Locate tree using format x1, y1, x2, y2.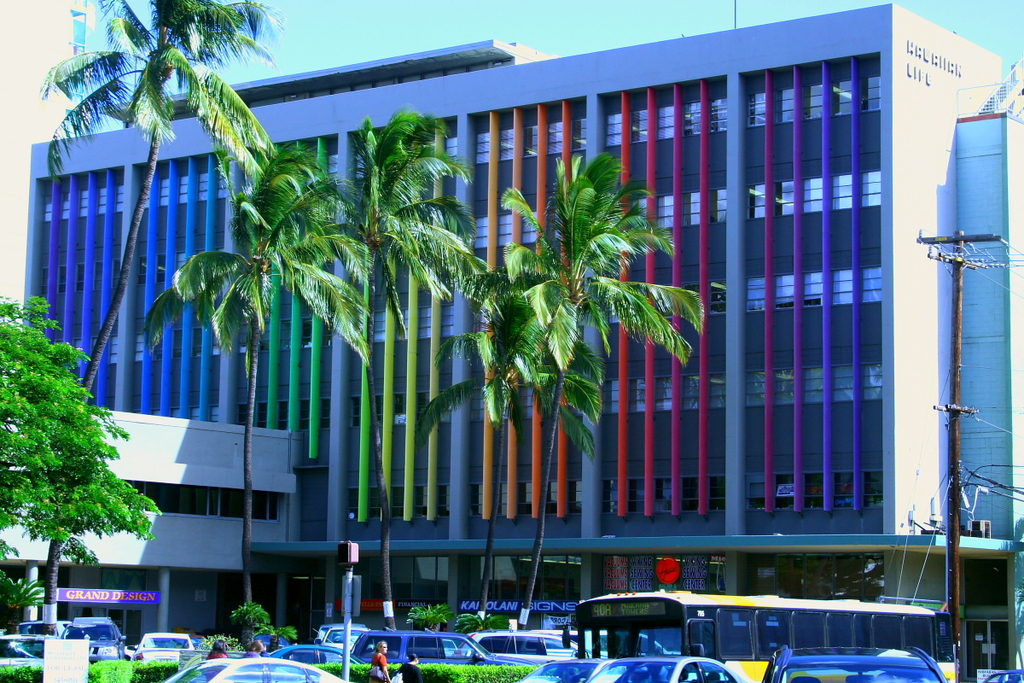
335, 105, 486, 638.
